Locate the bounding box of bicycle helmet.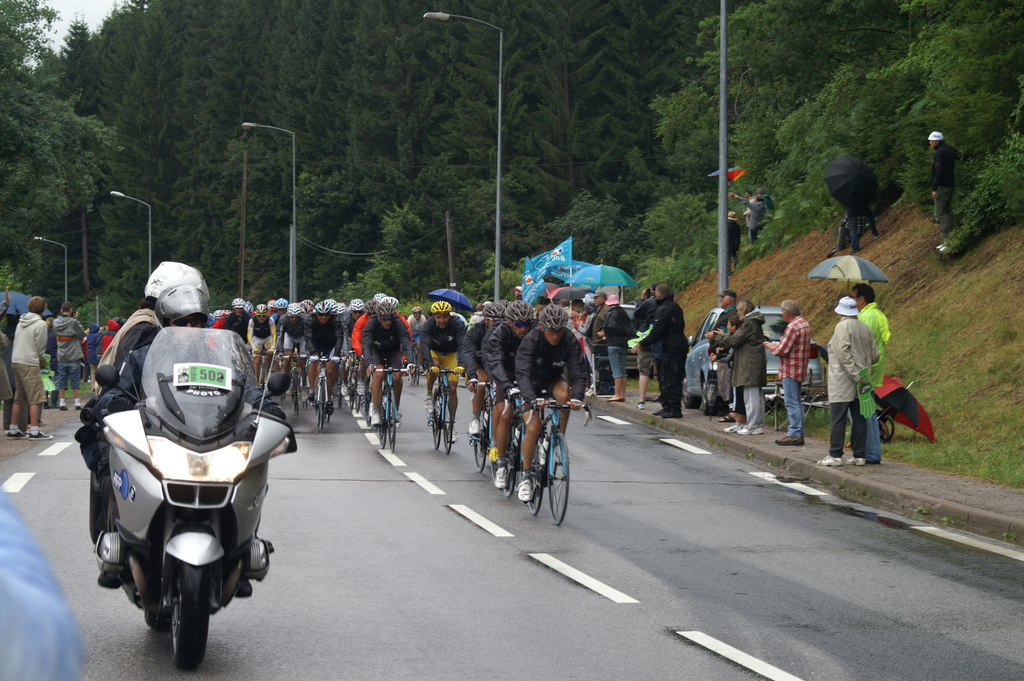
Bounding box: pyautogui.locateOnScreen(229, 297, 245, 310).
